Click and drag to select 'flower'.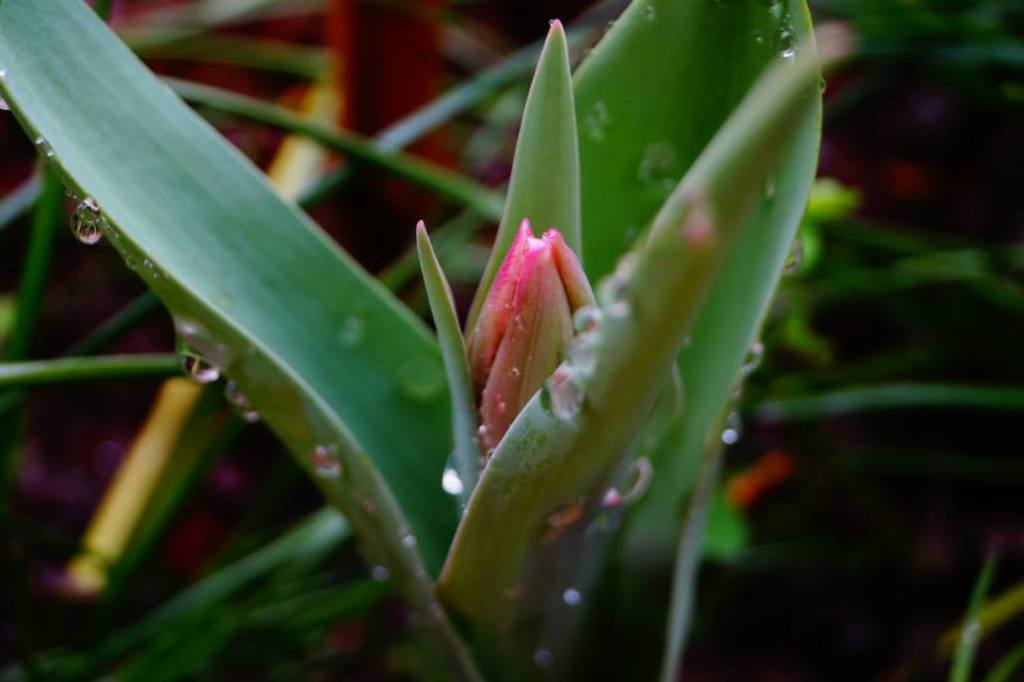
Selection: <region>458, 201, 599, 456</region>.
